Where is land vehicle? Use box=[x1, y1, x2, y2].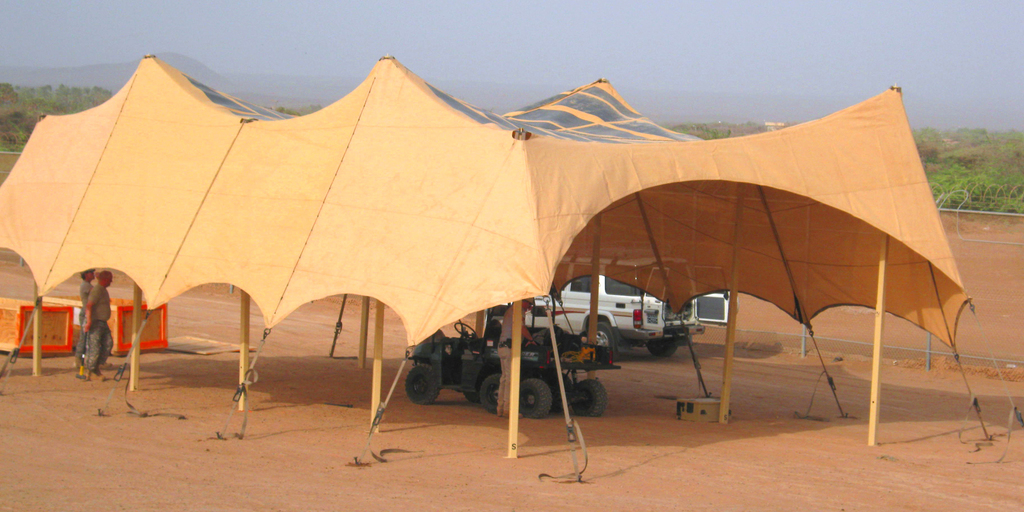
box=[511, 264, 694, 362].
